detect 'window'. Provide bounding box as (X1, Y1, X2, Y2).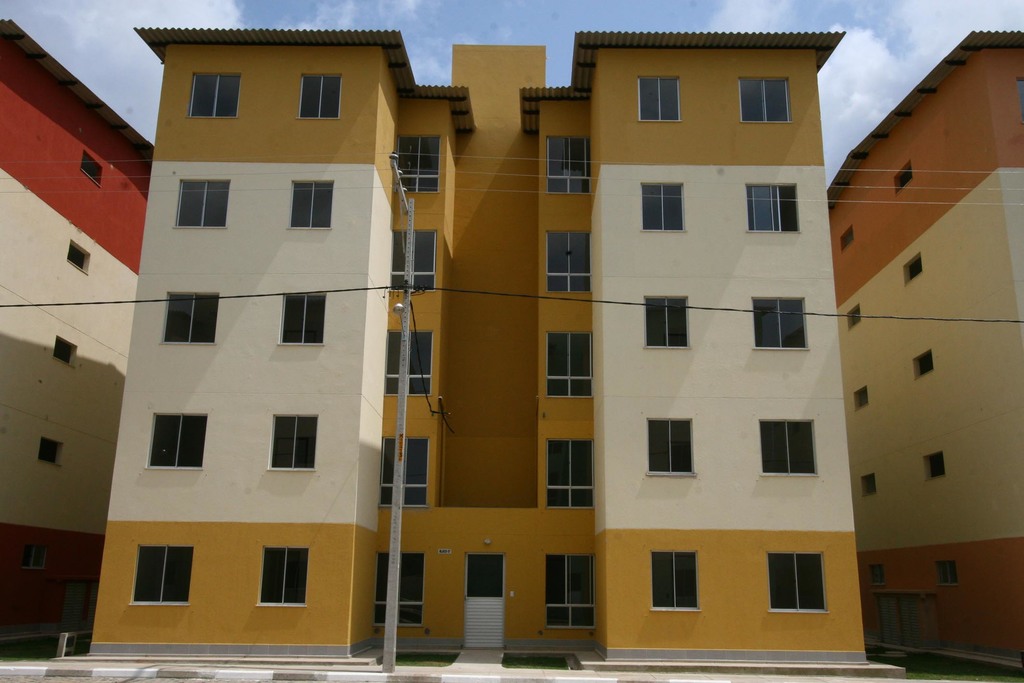
(860, 475, 874, 497).
